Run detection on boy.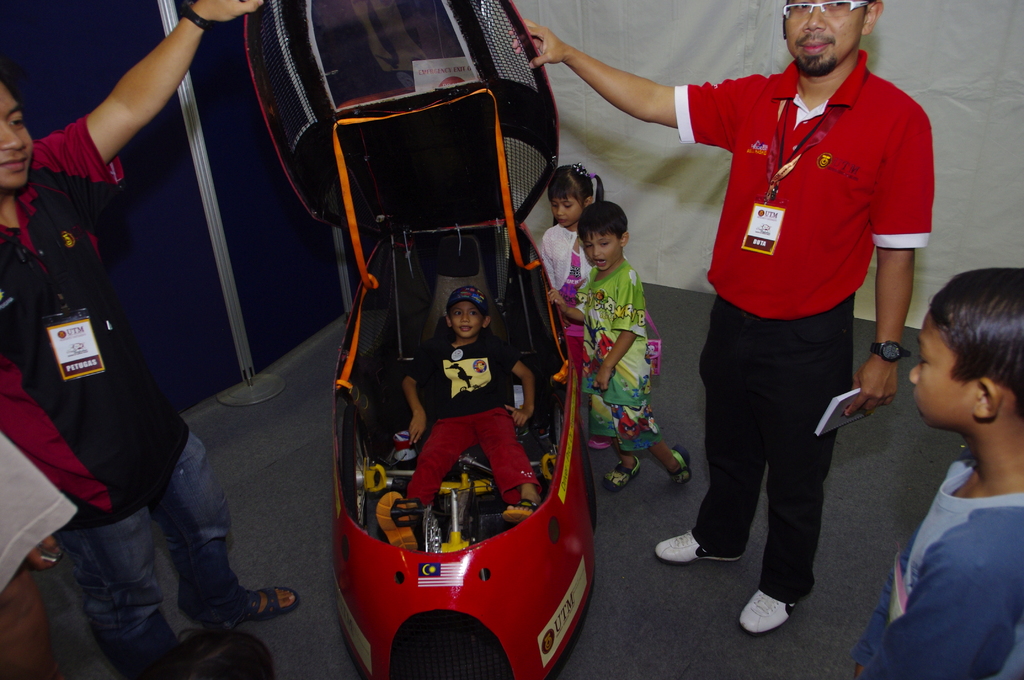
Result: {"x1": 403, "y1": 286, "x2": 538, "y2": 515}.
